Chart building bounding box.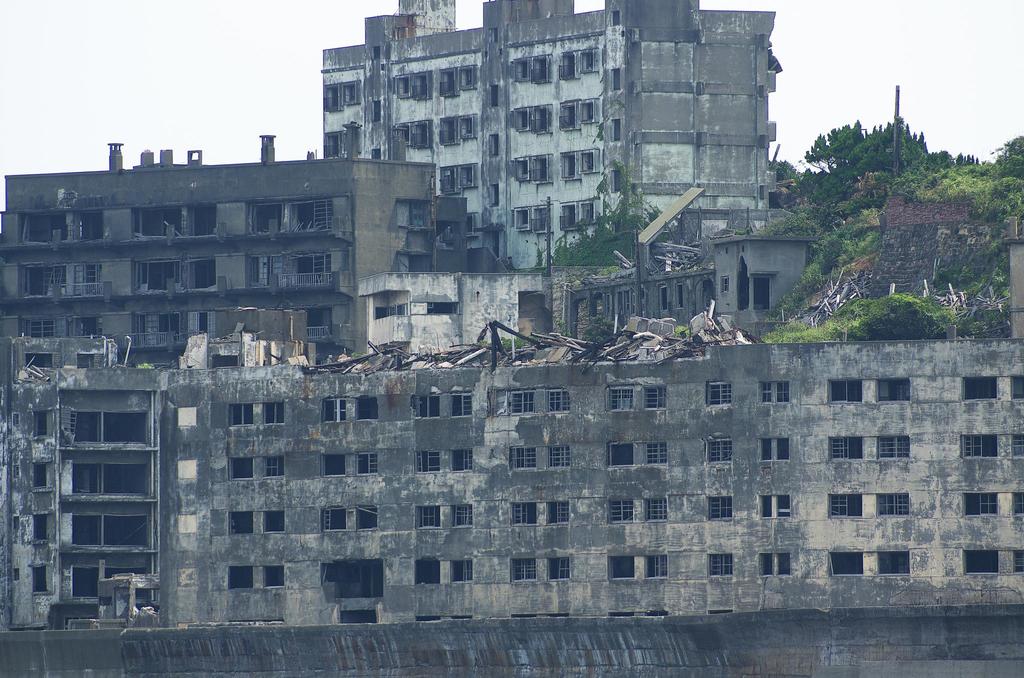
Charted: detection(0, 128, 500, 368).
